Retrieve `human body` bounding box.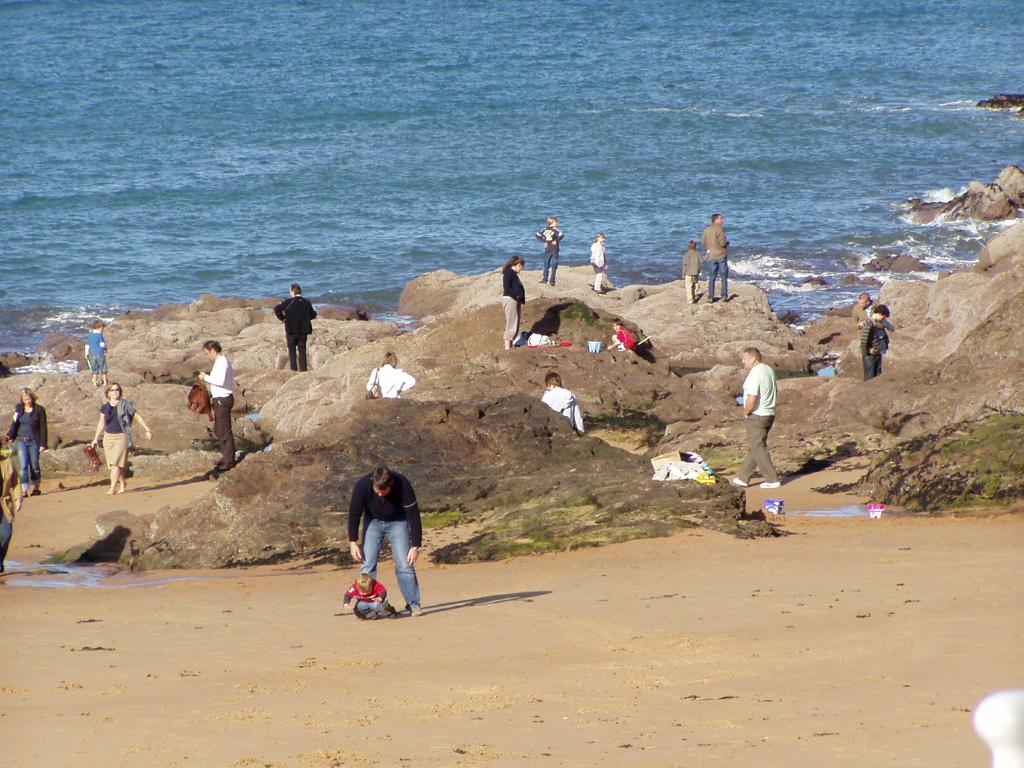
Bounding box: 545:367:587:436.
